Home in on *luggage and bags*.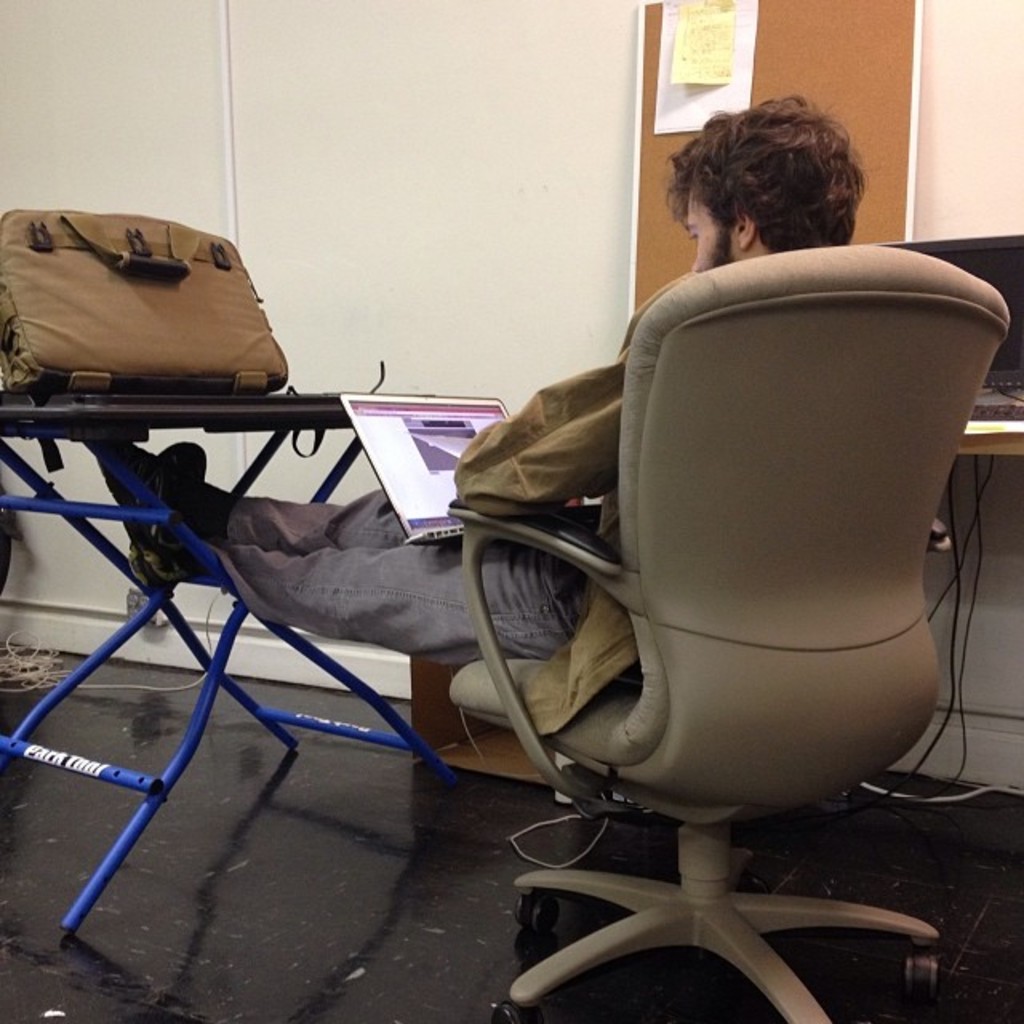
Homed in at 16/205/306/403.
